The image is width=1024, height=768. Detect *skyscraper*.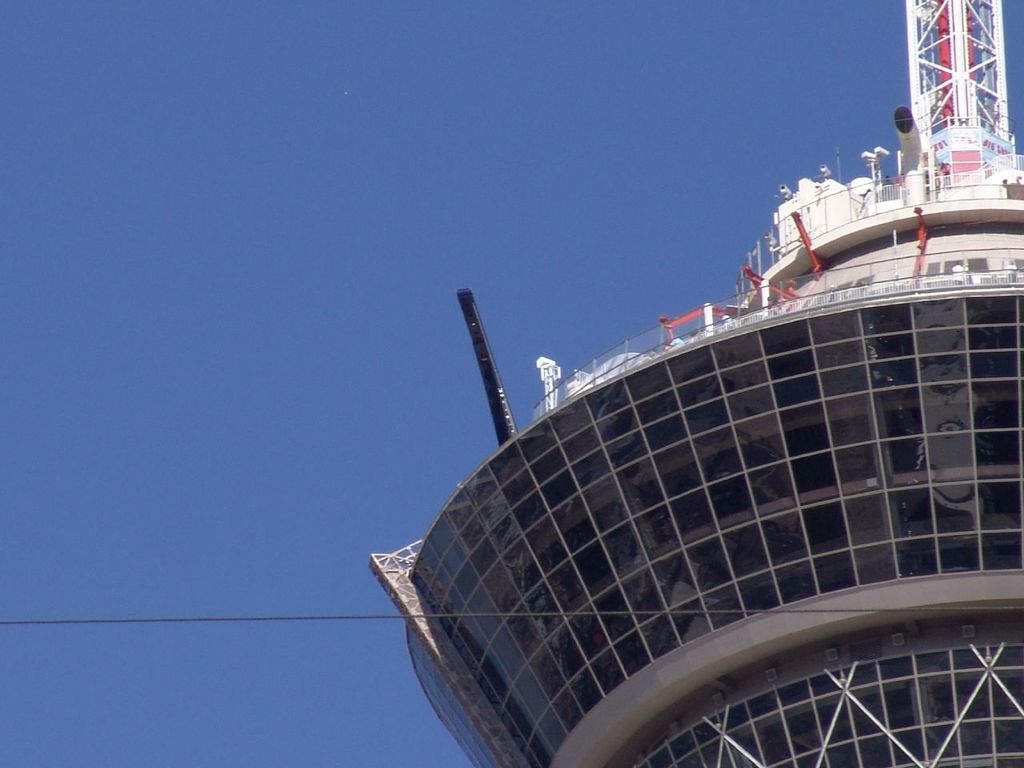
Detection: (x1=361, y1=0, x2=1023, y2=767).
